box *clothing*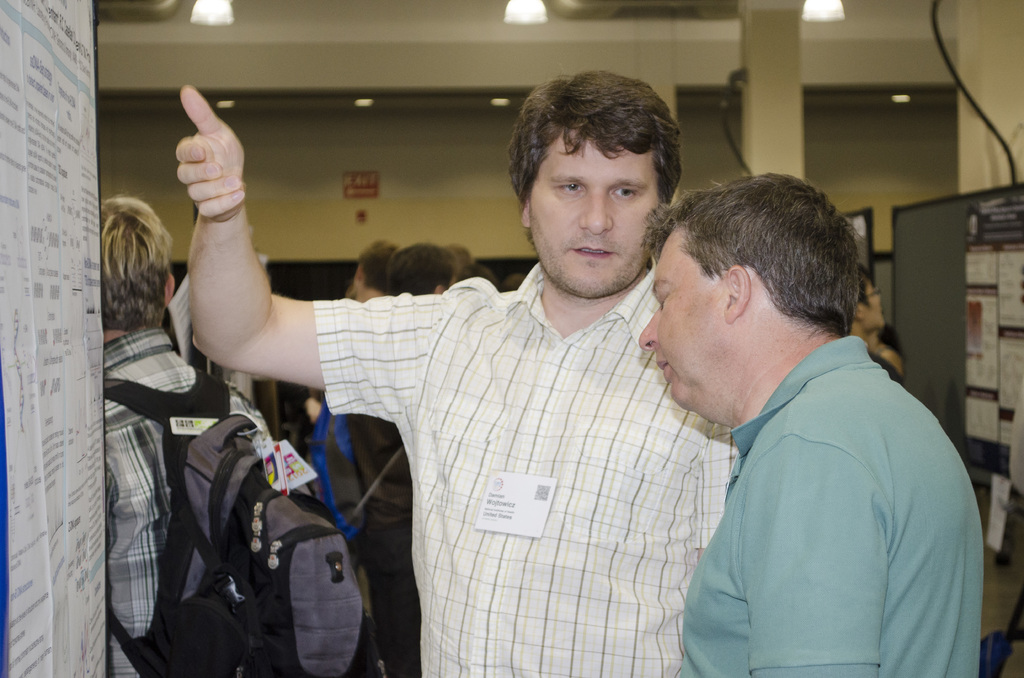
detection(302, 410, 423, 677)
